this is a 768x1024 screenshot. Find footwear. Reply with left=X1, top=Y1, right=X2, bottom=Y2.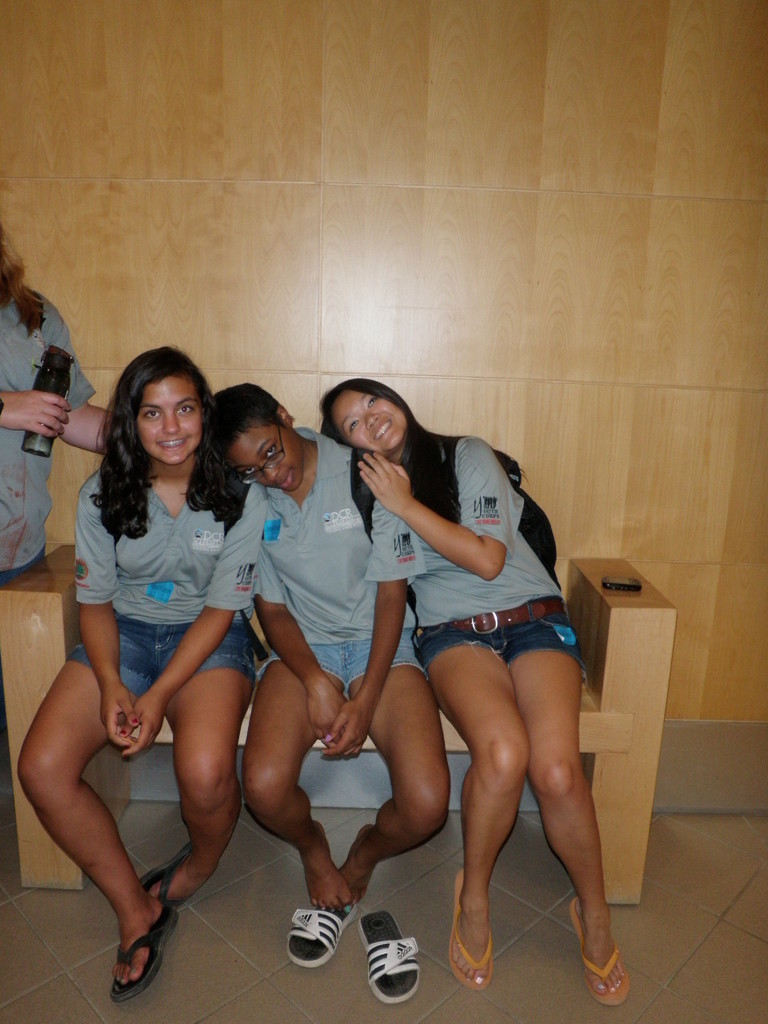
left=284, top=892, right=363, bottom=966.
